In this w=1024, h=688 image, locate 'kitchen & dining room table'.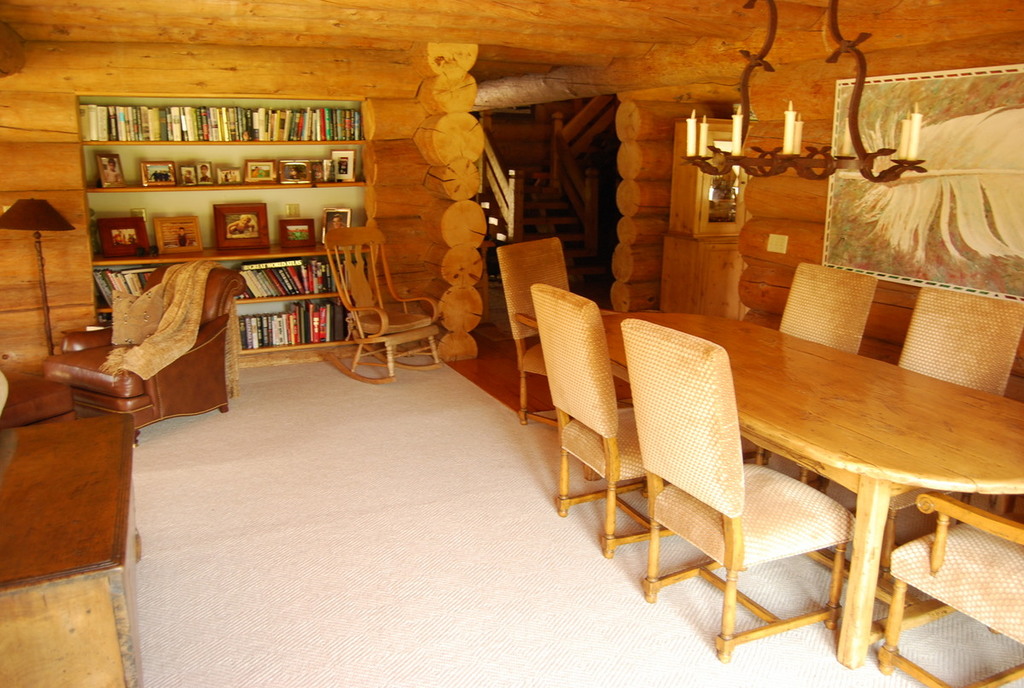
Bounding box: 598,312,1023,672.
